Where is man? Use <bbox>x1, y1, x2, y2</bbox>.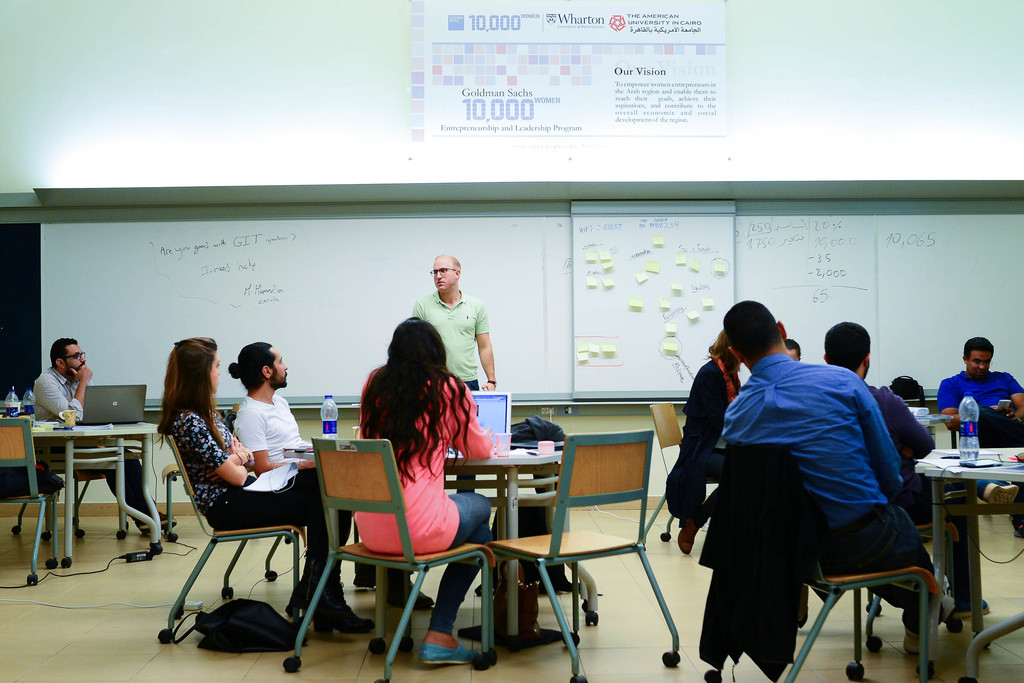
<bbox>936, 335, 1023, 539</bbox>.
